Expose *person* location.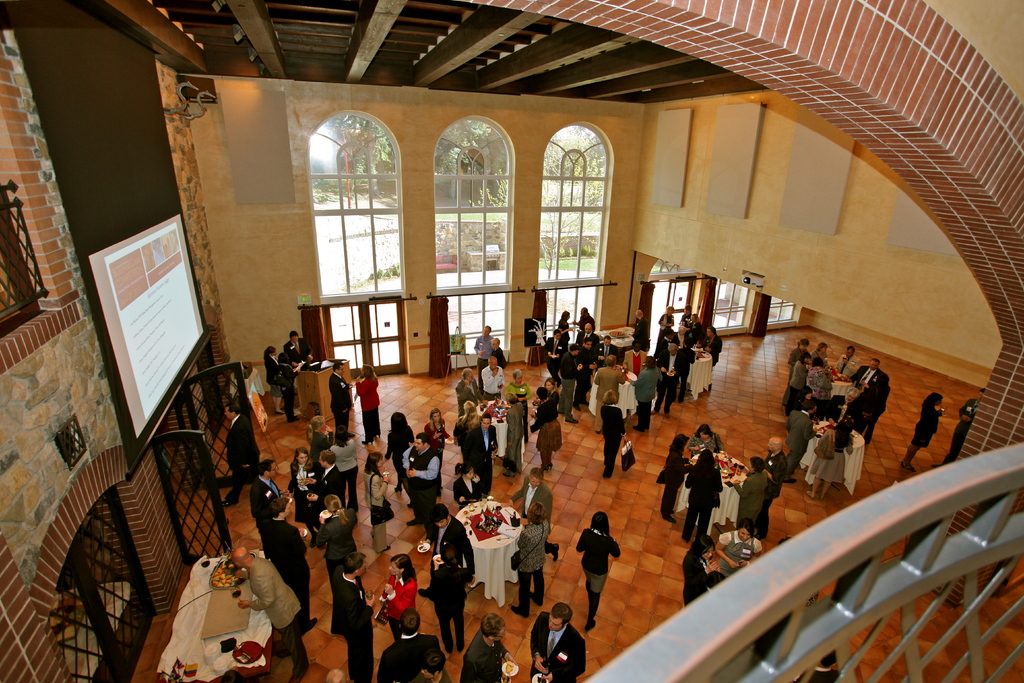
Exposed at 655, 343, 683, 422.
